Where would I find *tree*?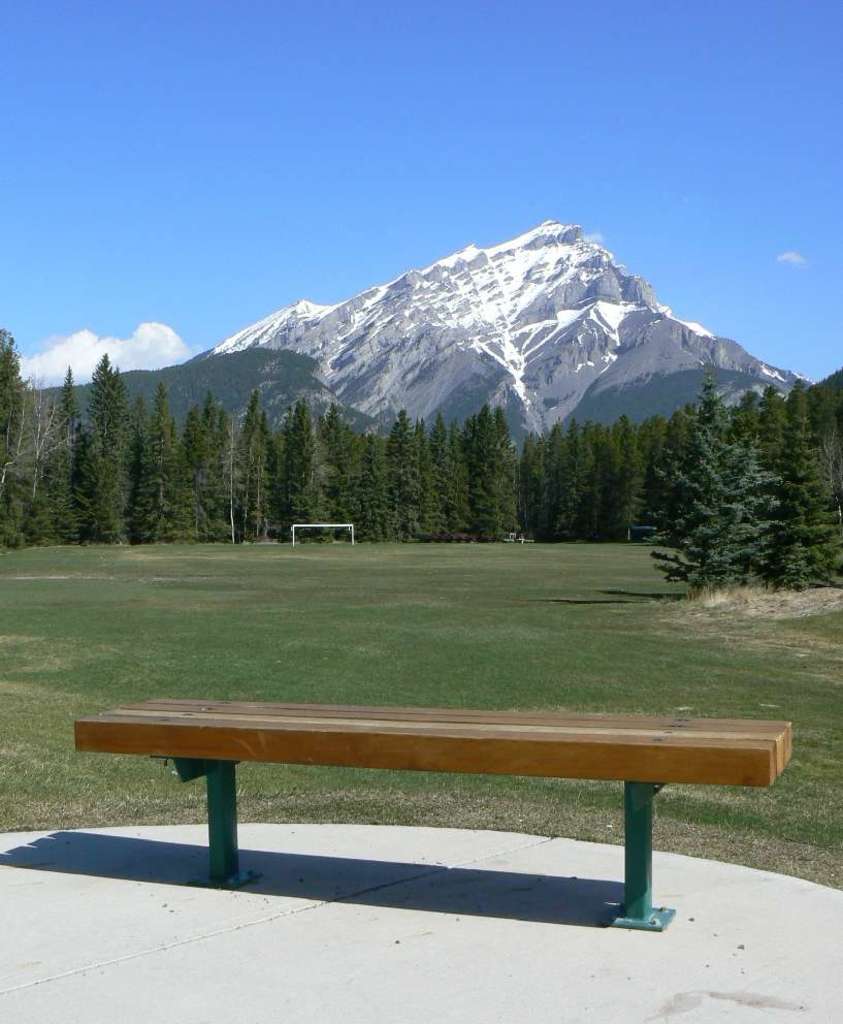
At crop(611, 416, 655, 548).
